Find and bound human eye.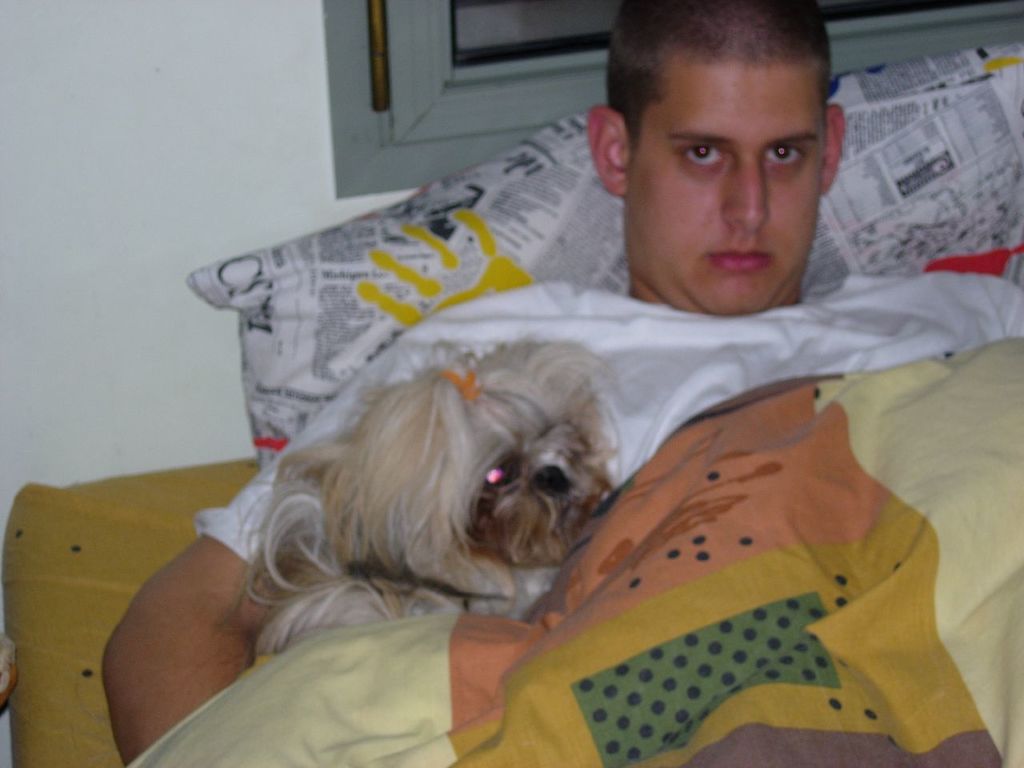
Bound: {"x1": 678, "y1": 134, "x2": 738, "y2": 180}.
